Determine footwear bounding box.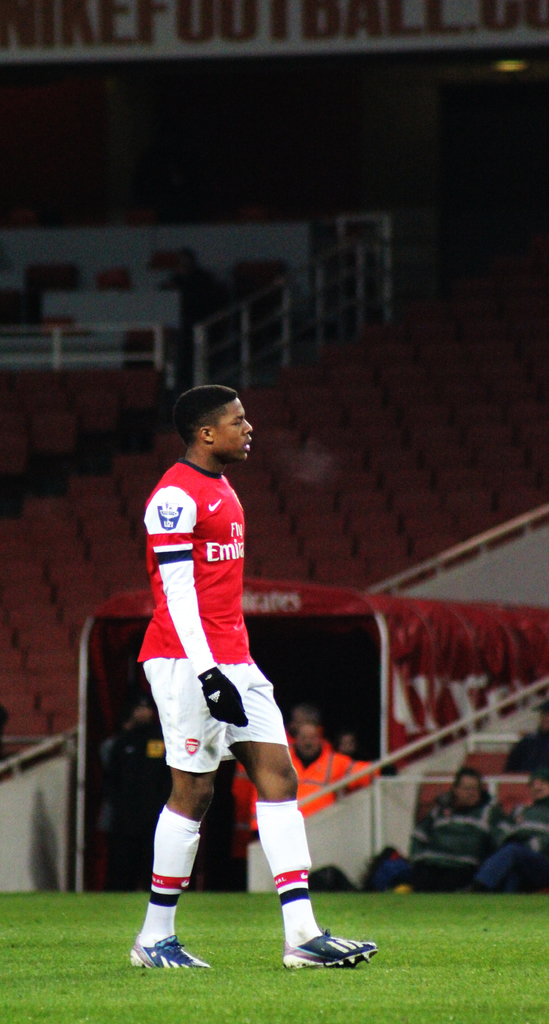
Determined: (x1=122, y1=922, x2=208, y2=973).
